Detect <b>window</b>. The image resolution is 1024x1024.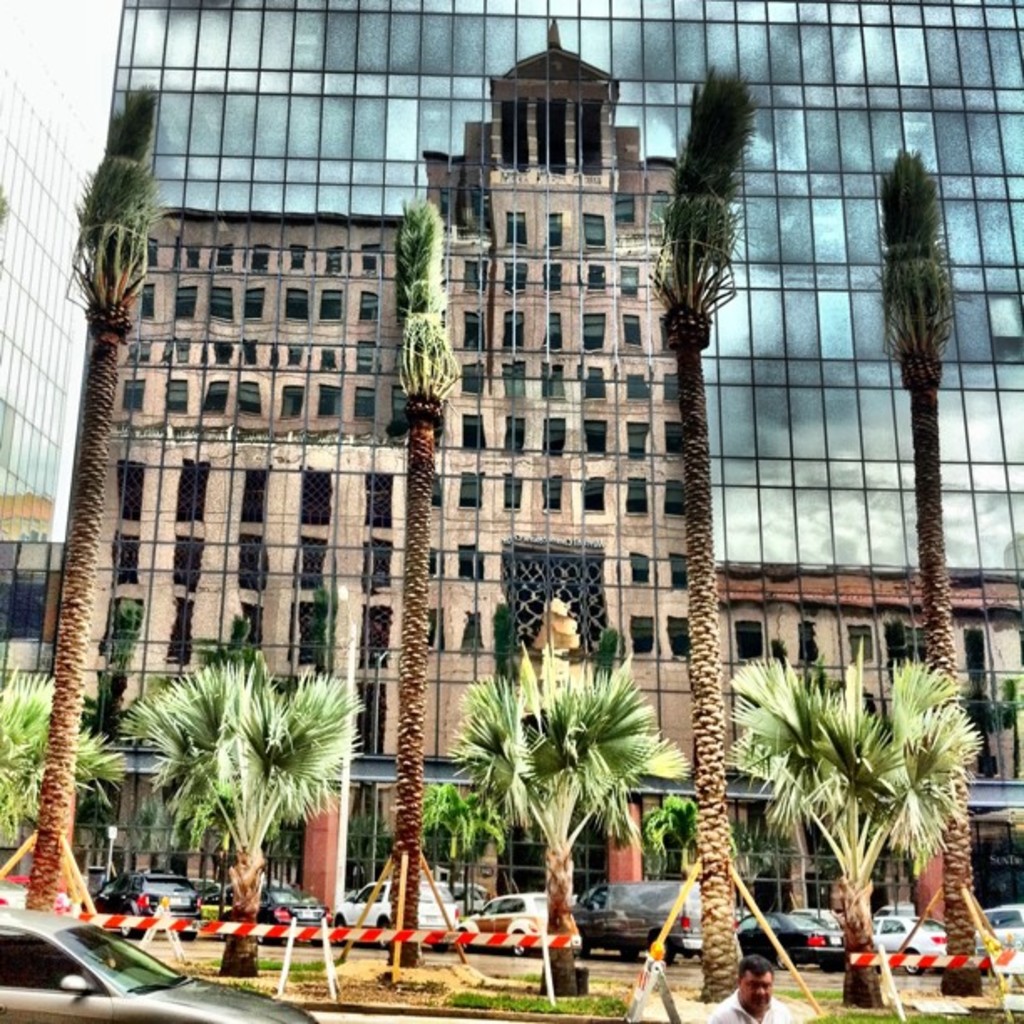
(576,472,612,514).
